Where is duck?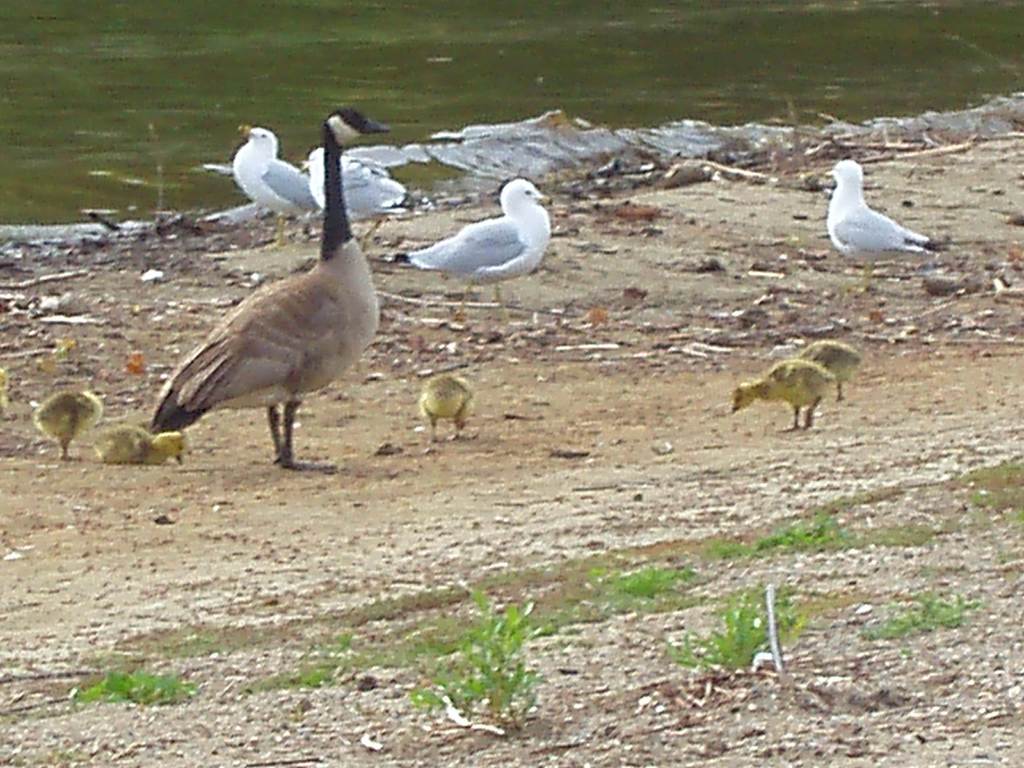
Rect(424, 376, 472, 451).
